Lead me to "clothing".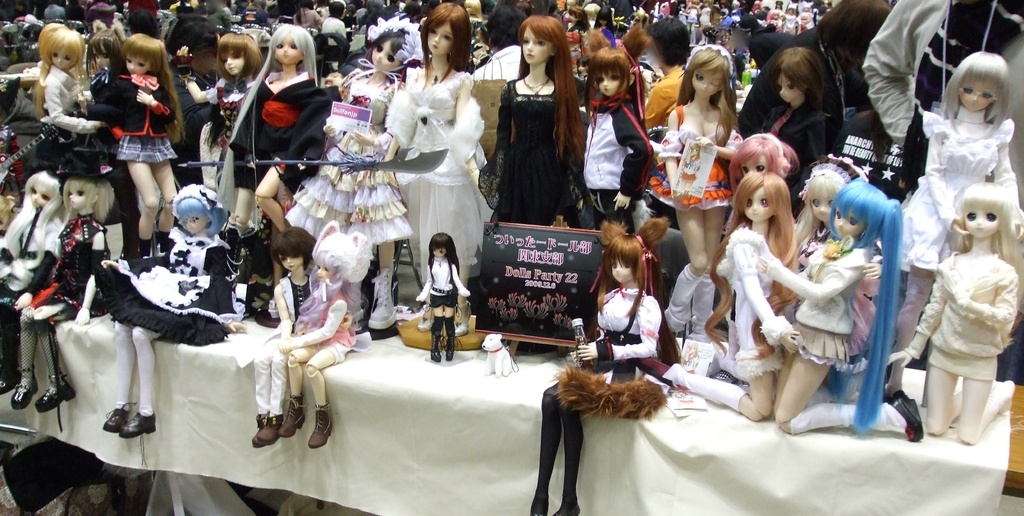
Lead to bbox=(0, 207, 67, 383).
